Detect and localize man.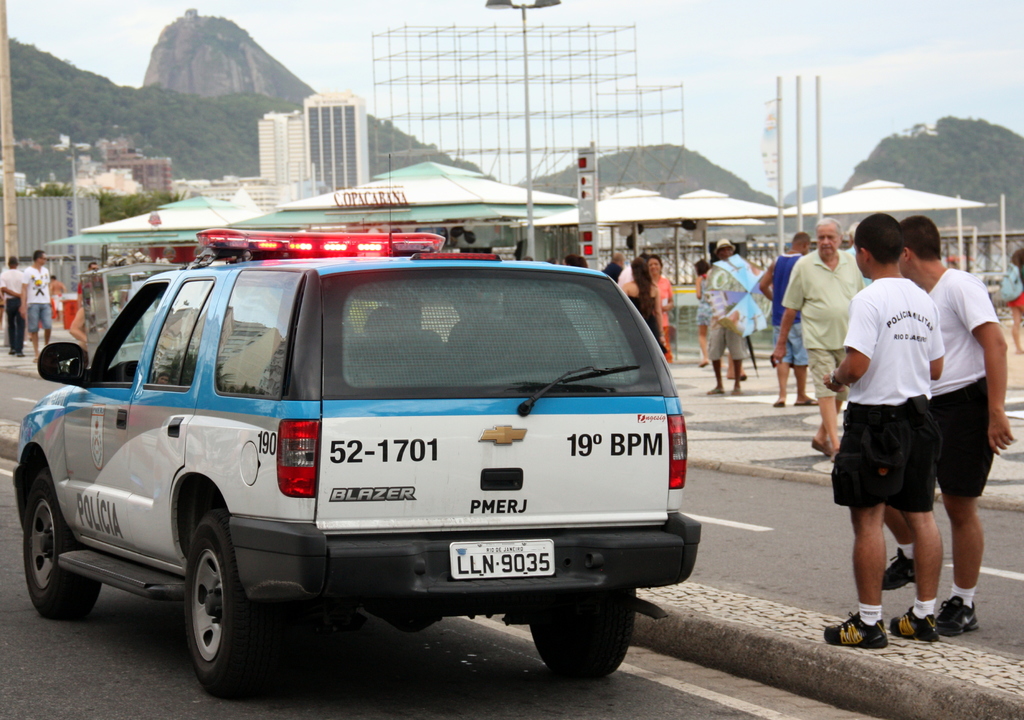
Localized at 879, 218, 1017, 633.
